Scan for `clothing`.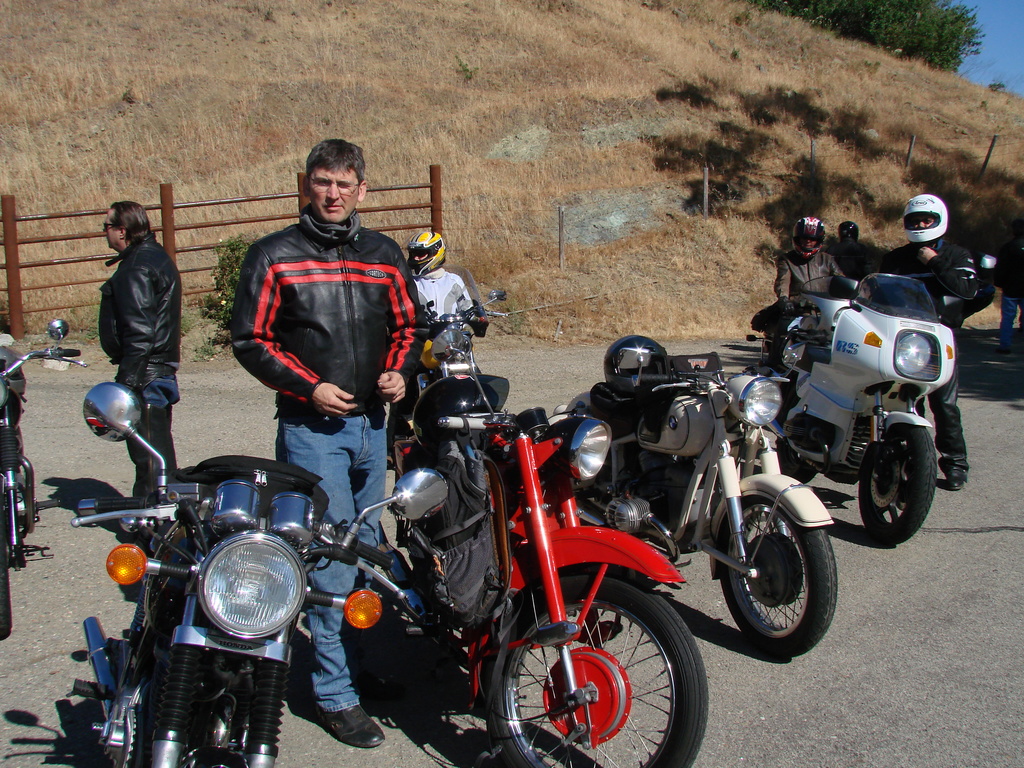
Scan result: l=221, t=202, r=425, b=716.
